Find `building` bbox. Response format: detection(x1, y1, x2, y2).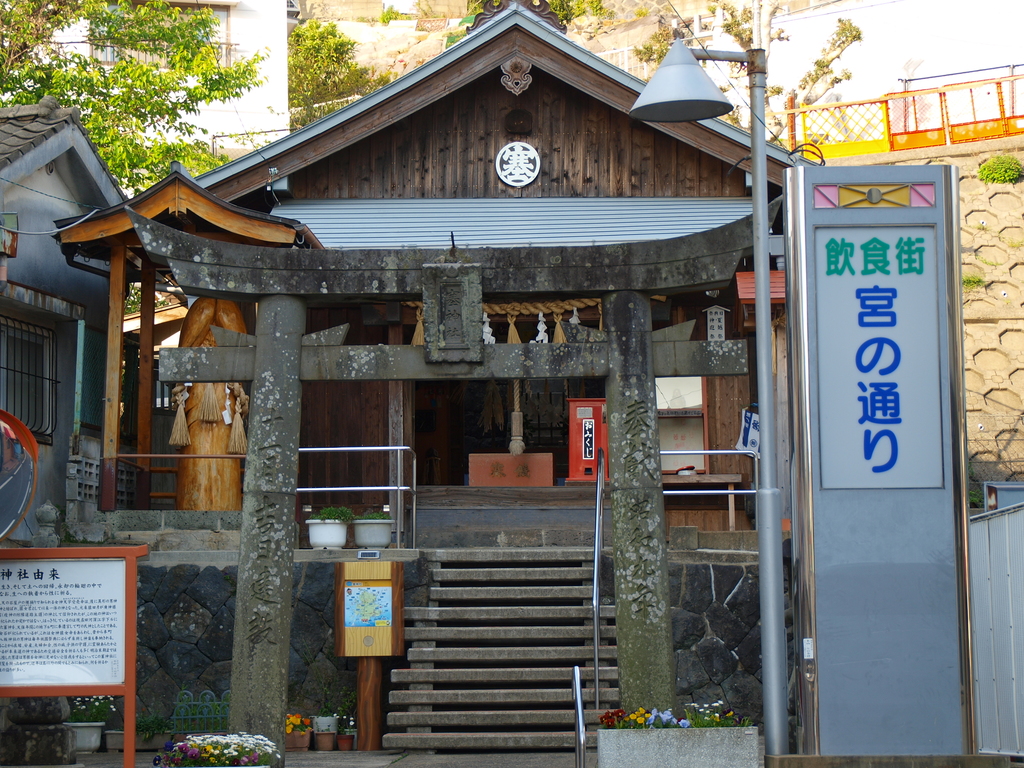
detection(5, 0, 289, 294).
